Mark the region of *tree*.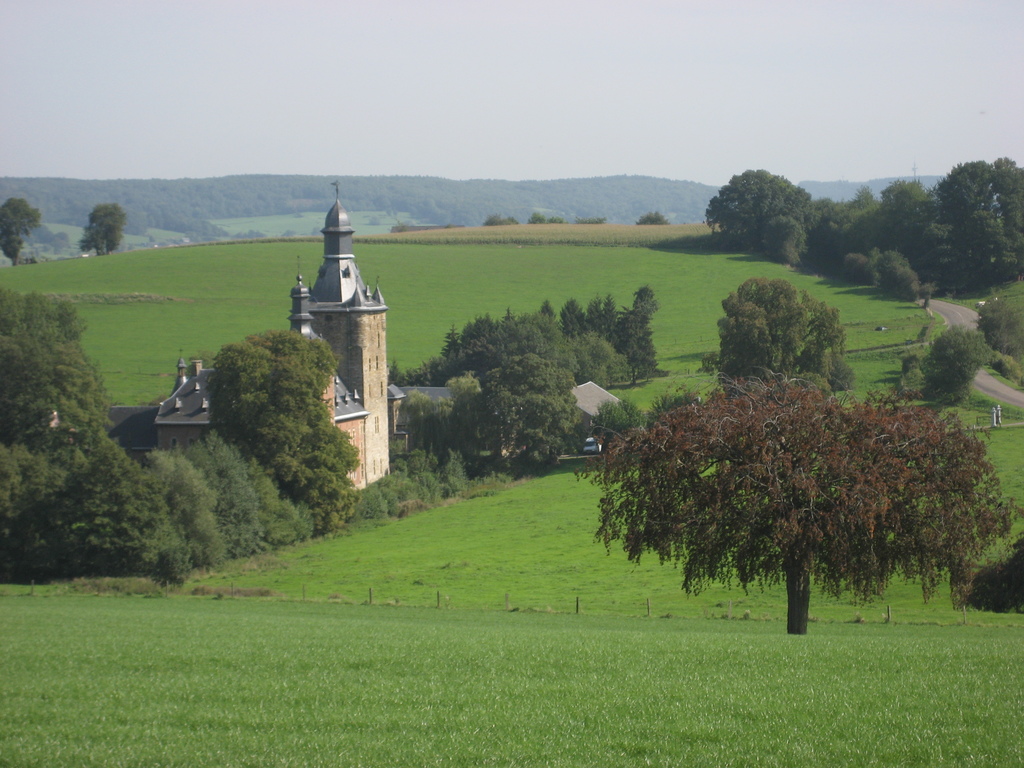
Region: 917 323 994 401.
